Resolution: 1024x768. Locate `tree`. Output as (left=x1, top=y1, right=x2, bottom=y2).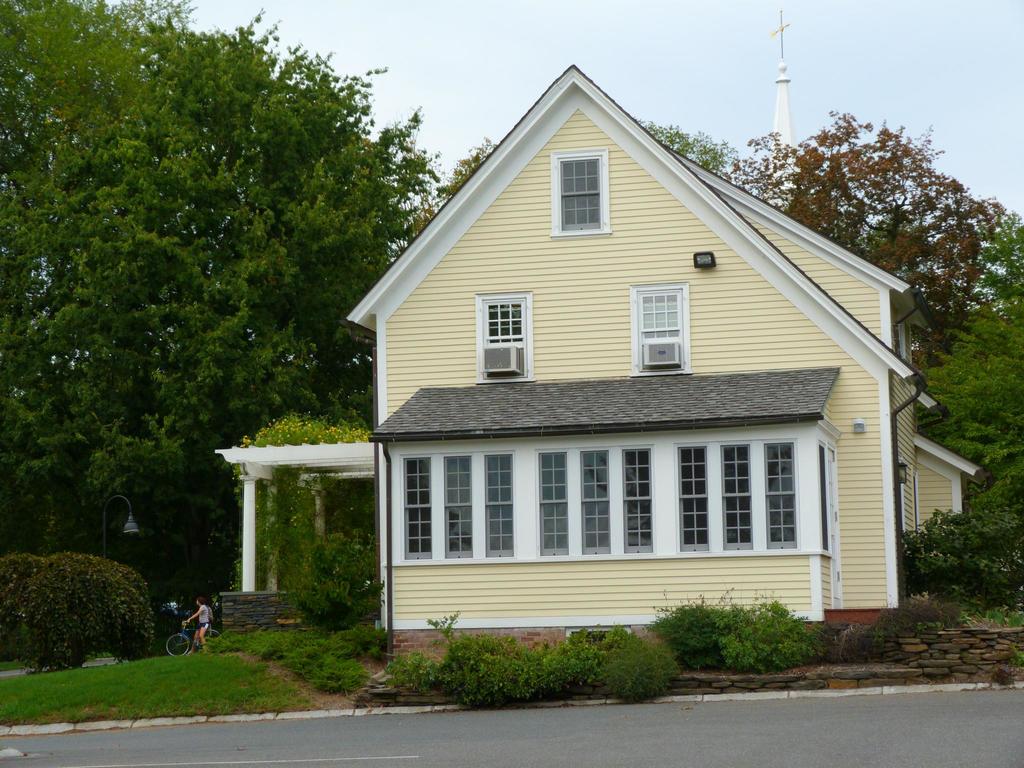
(left=729, top=105, right=1004, bottom=396).
